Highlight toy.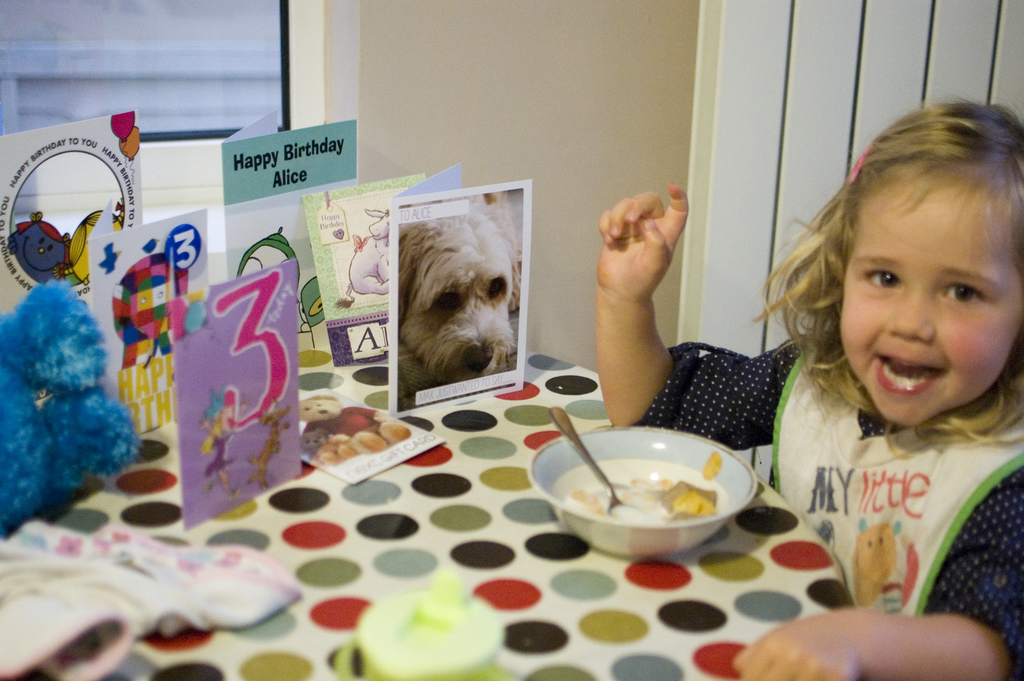
Highlighted region: [13, 254, 143, 547].
